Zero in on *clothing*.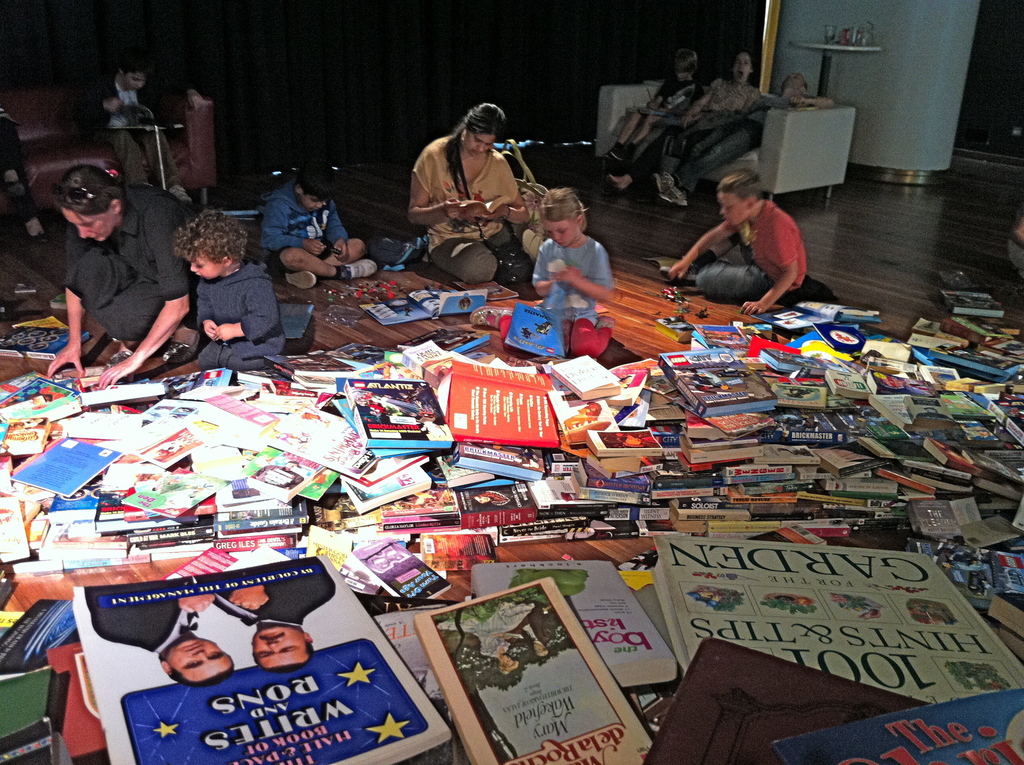
Zeroed in: x1=195 y1=255 x2=284 y2=368.
